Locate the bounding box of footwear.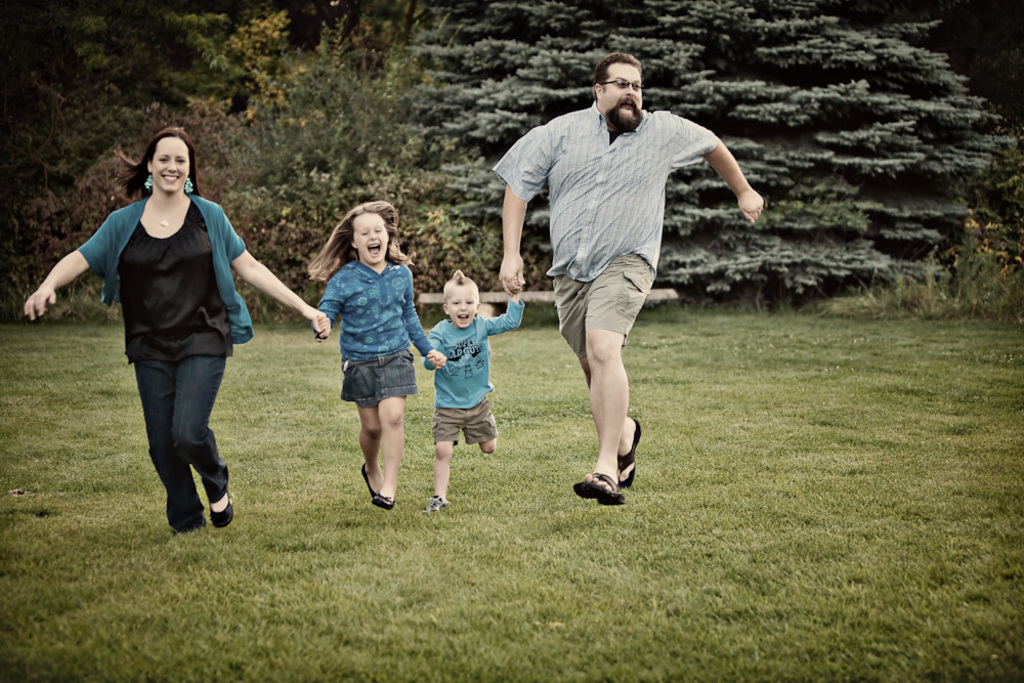
Bounding box: [361,465,378,500].
